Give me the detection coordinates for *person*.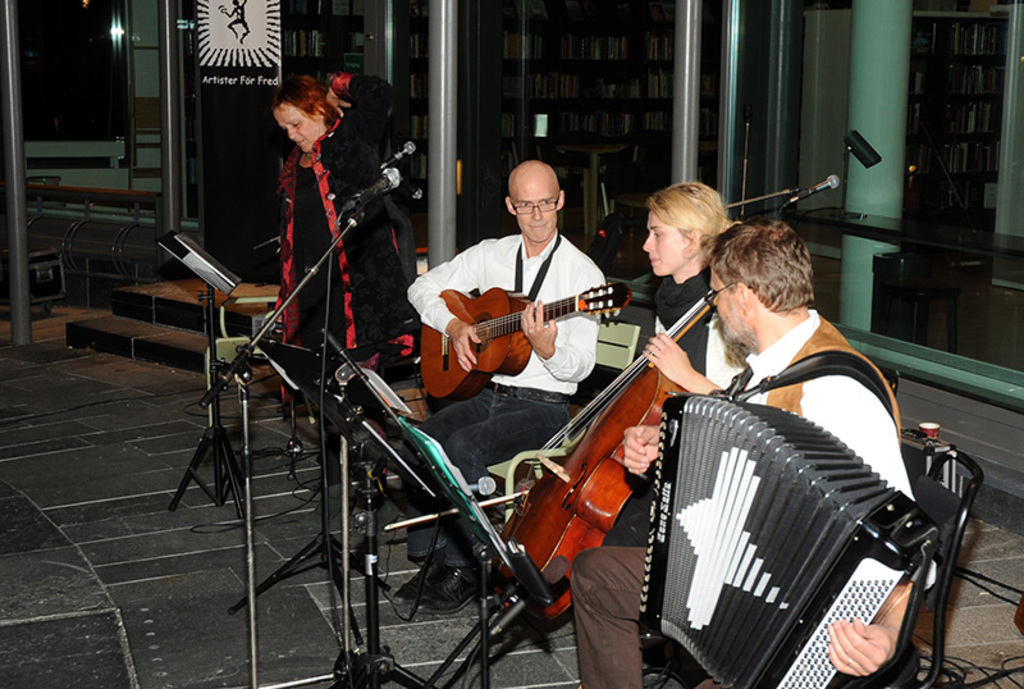
bbox=[392, 160, 607, 616].
